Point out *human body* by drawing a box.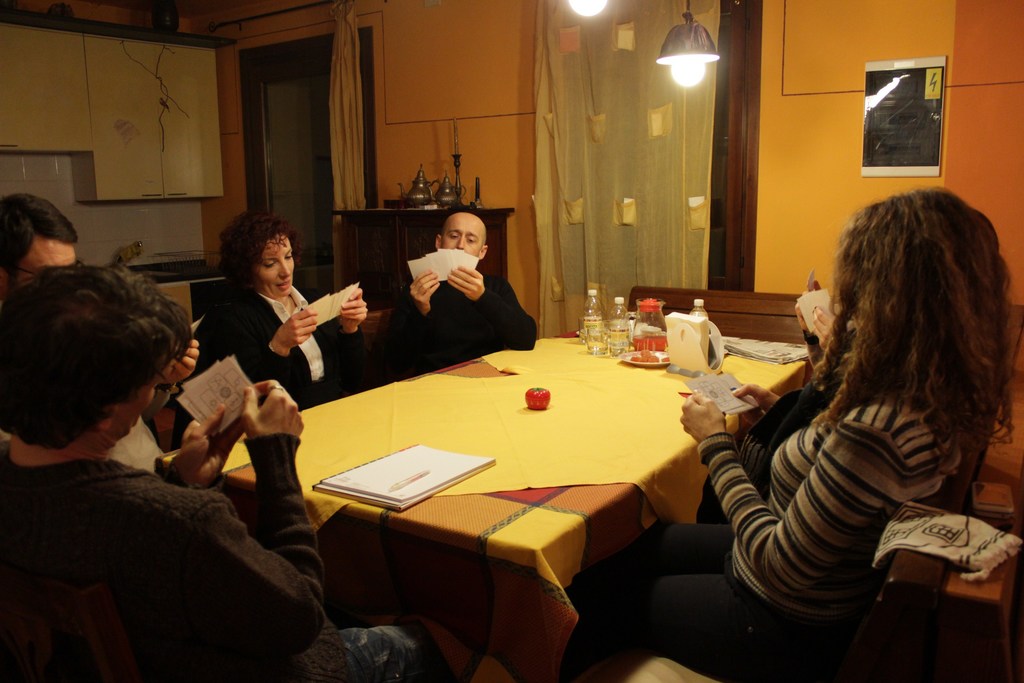
[566, 384, 954, 678].
